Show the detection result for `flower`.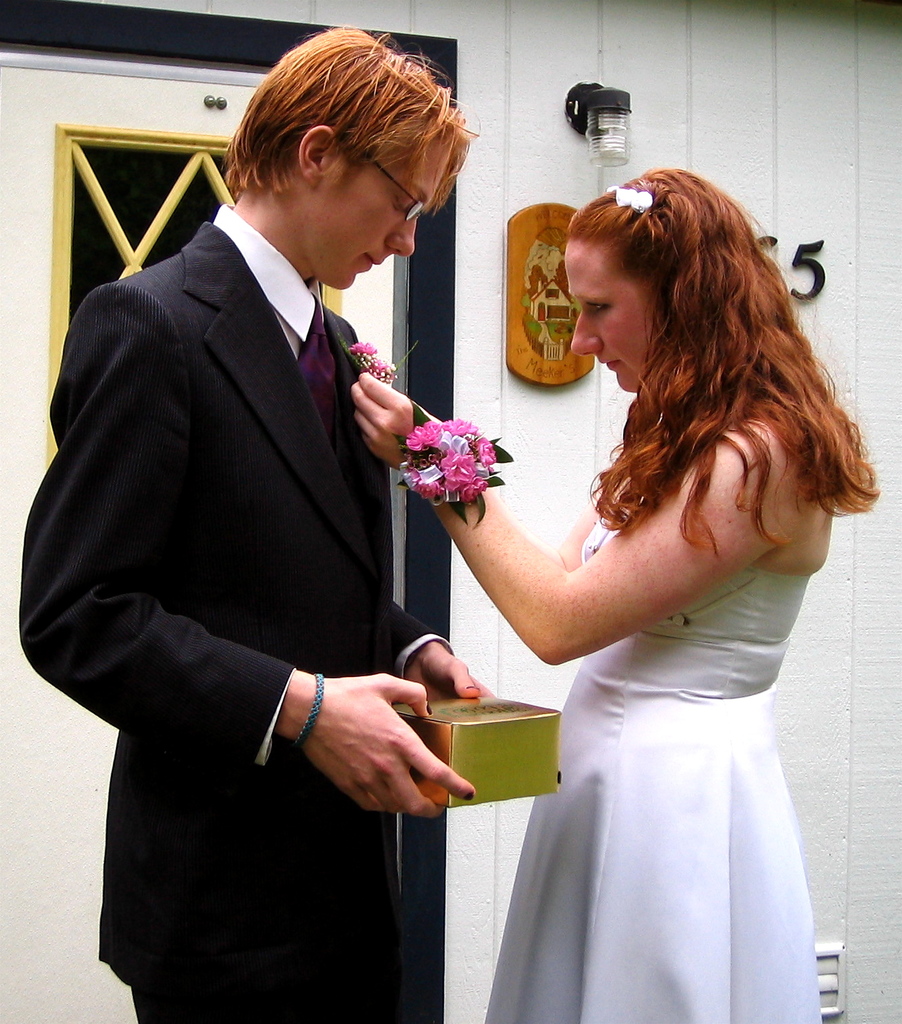
345,336,398,388.
